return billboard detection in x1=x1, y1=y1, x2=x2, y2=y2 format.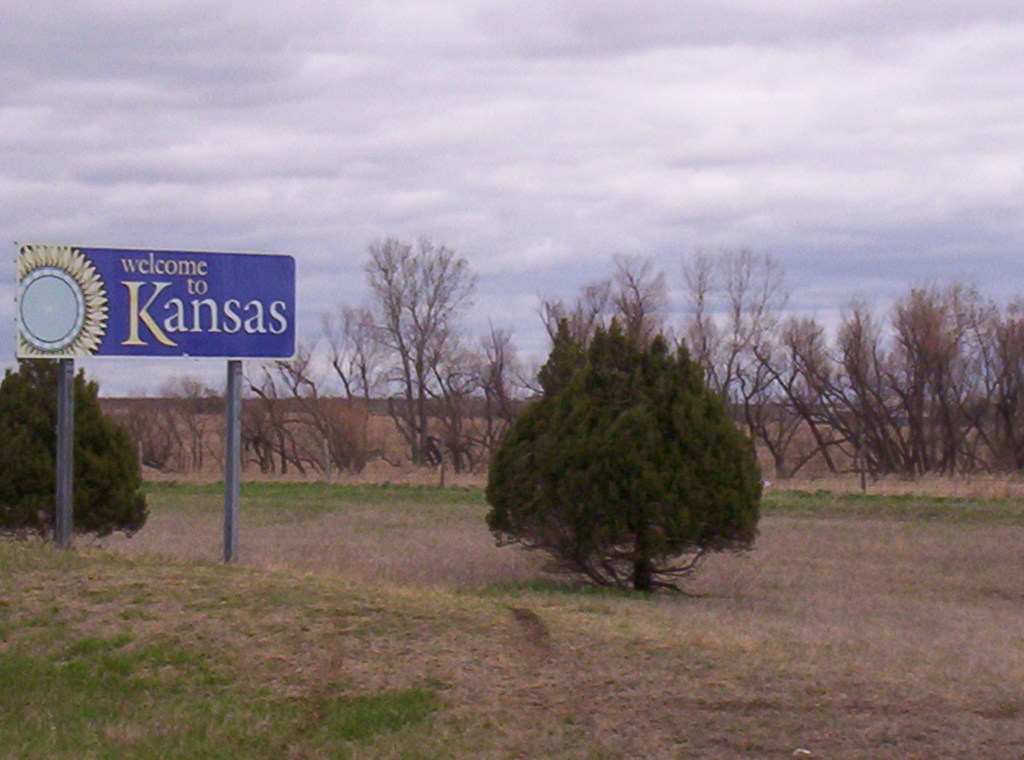
x1=41, y1=246, x2=302, y2=399.
